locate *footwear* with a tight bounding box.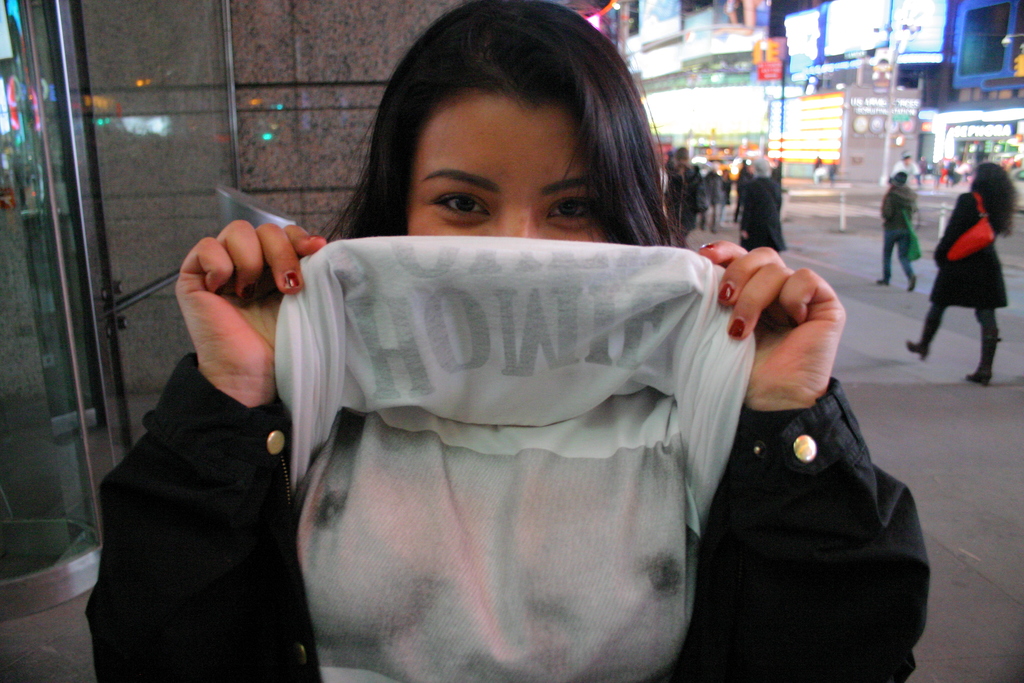
{"left": 877, "top": 279, "right": 888, "bottom": 284}.
